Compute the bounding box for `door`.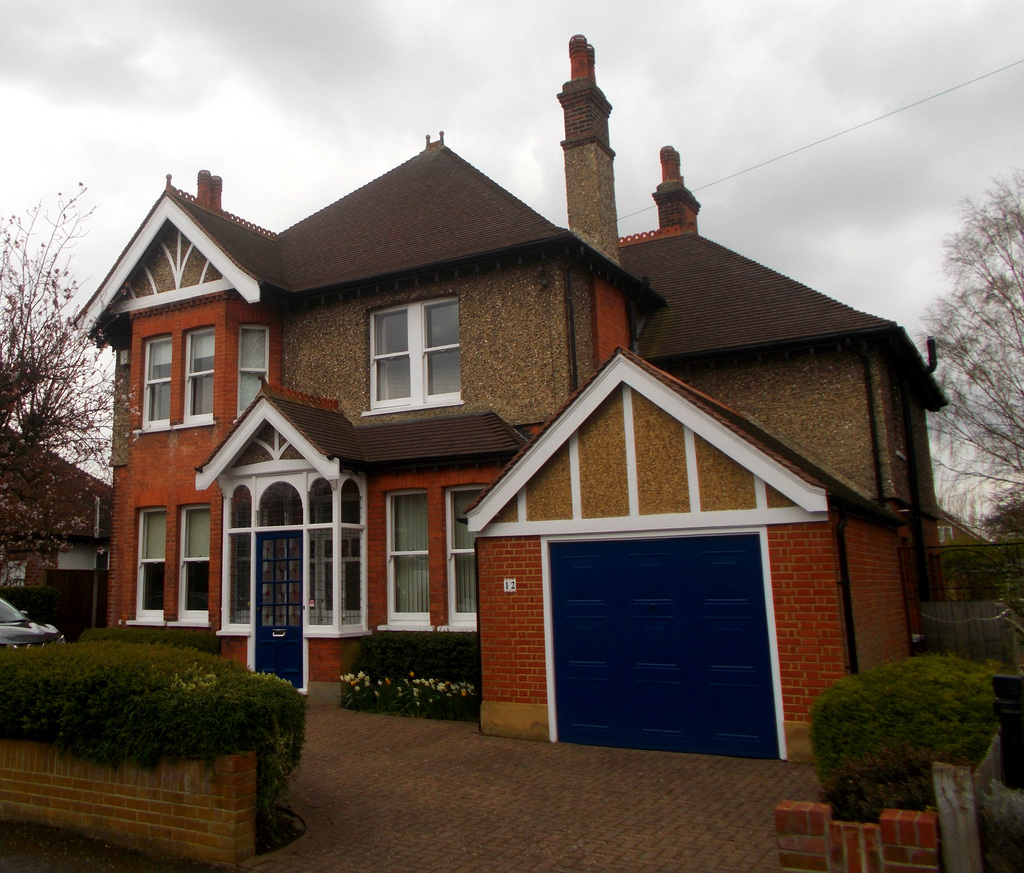
x1=253, y1=532, x2=305, y2=687.
